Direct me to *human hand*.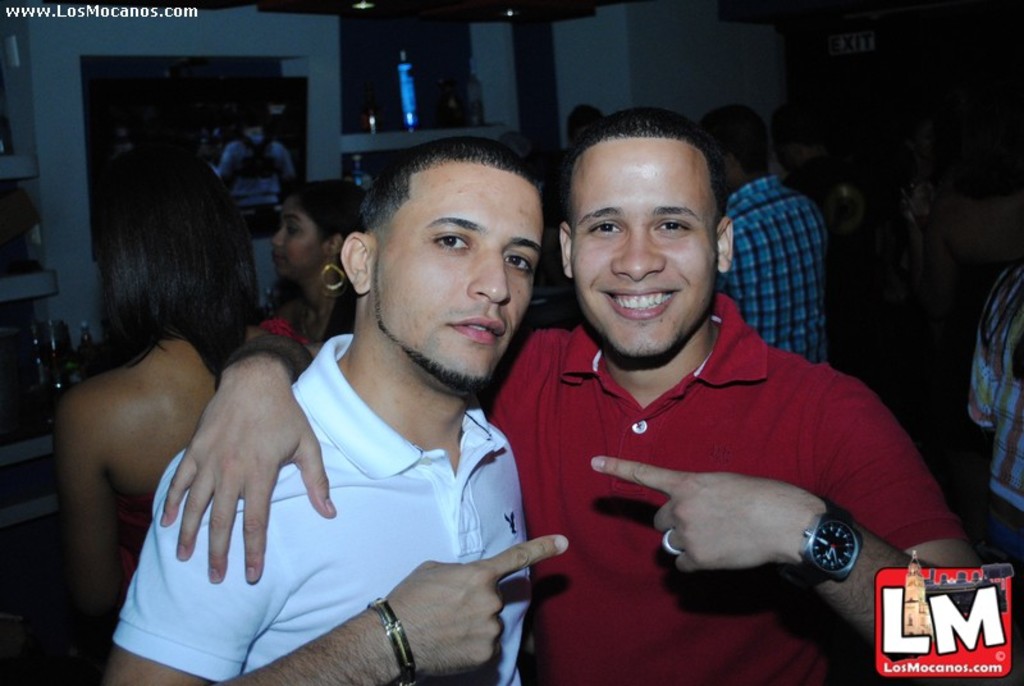
Direction: bbox=[378, 531, 572, 683].
